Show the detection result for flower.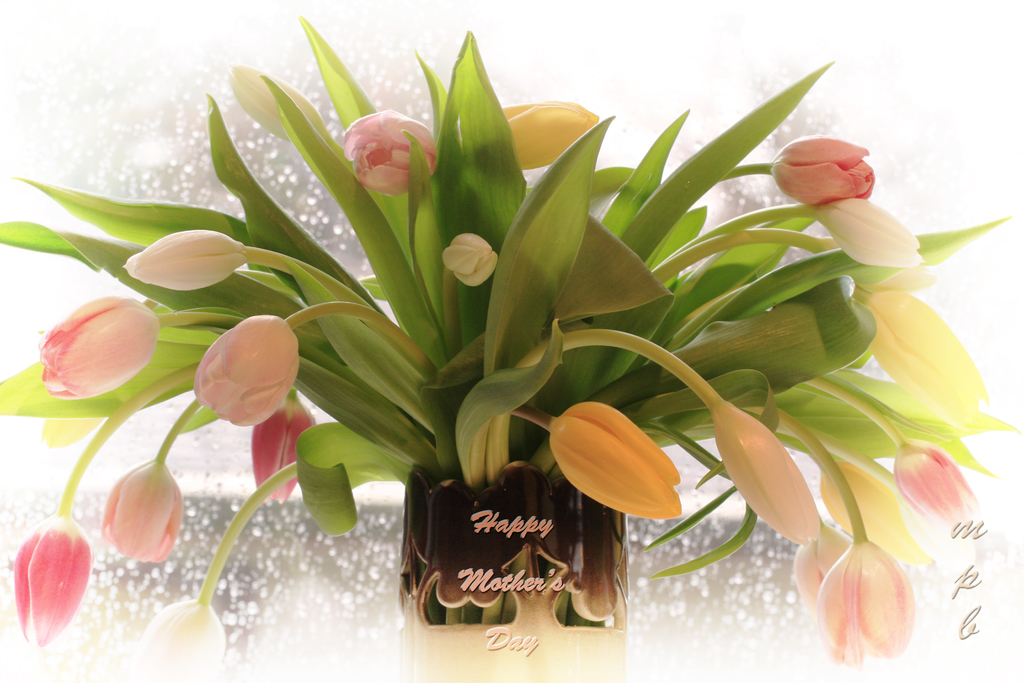
[x1=815, y1=536, x2=918, y2=661].
